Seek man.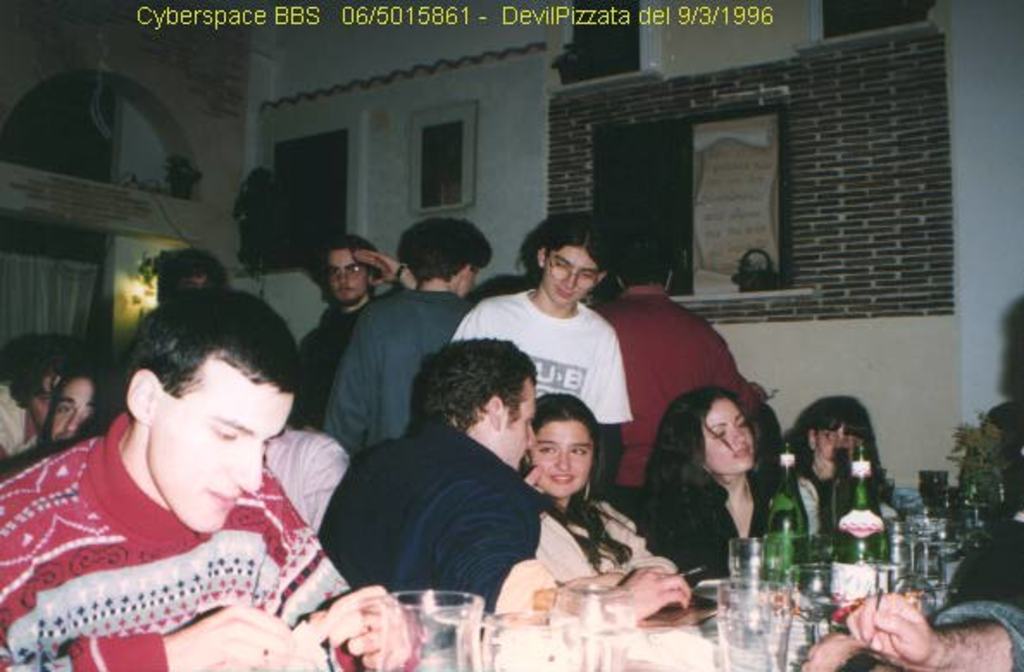
312,334,696,655.
